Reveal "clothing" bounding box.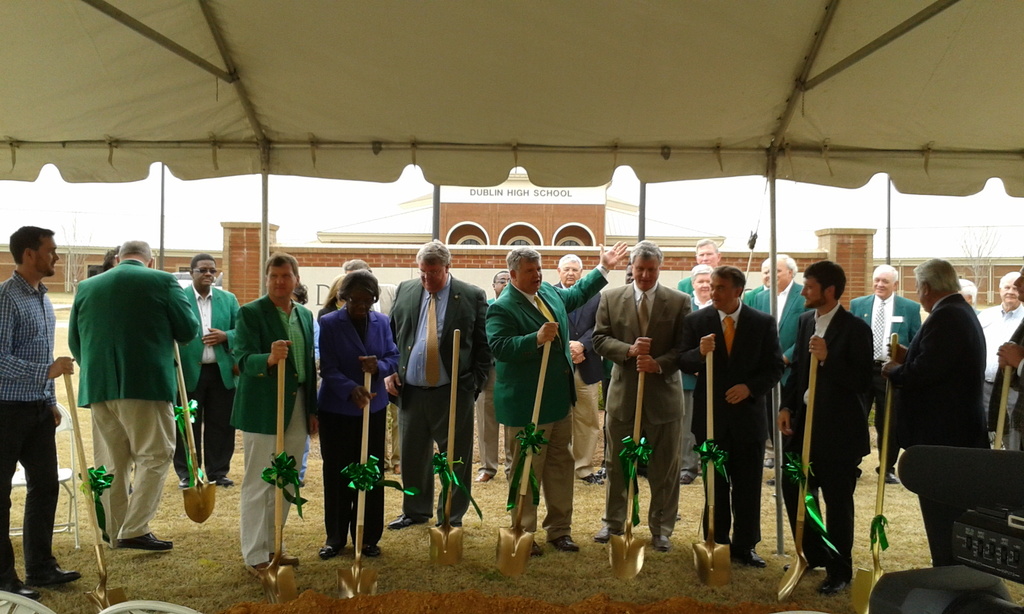
Revealed: select_region(852, 288, 924, 468).
